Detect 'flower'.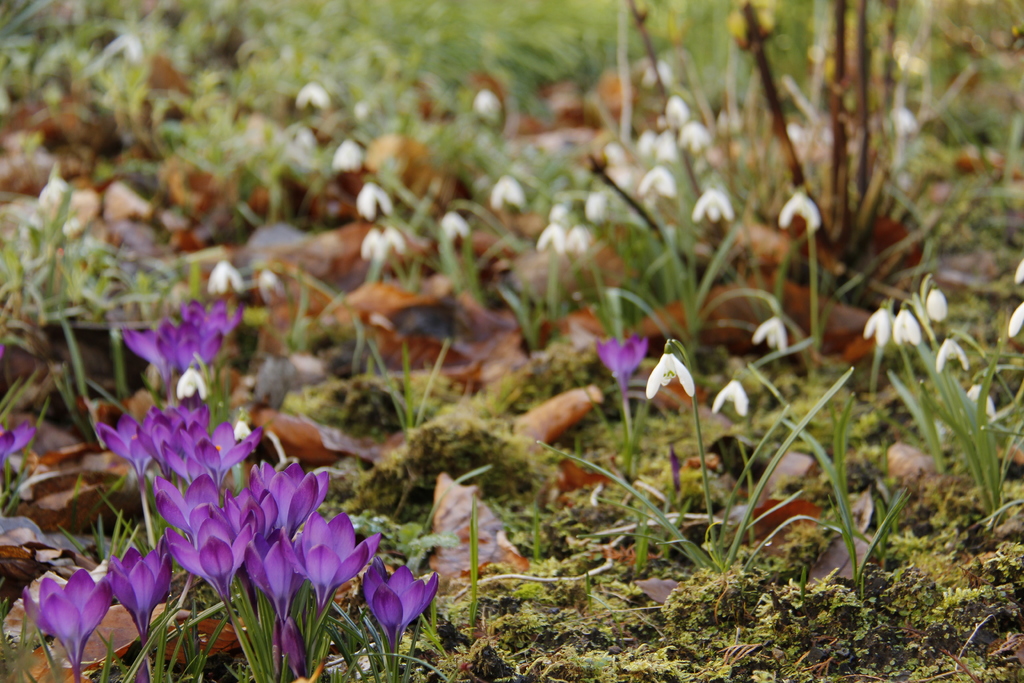
Detected at bbox=[641, 59, 678, 93].
